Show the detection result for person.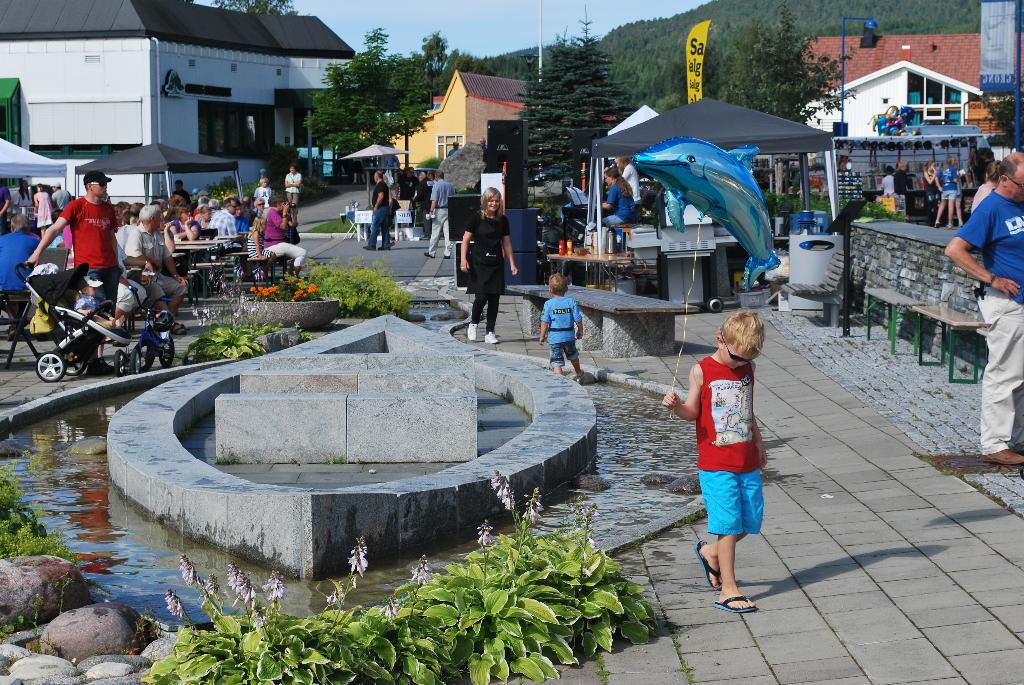
<region>46, 177, 76, 211</region>.
